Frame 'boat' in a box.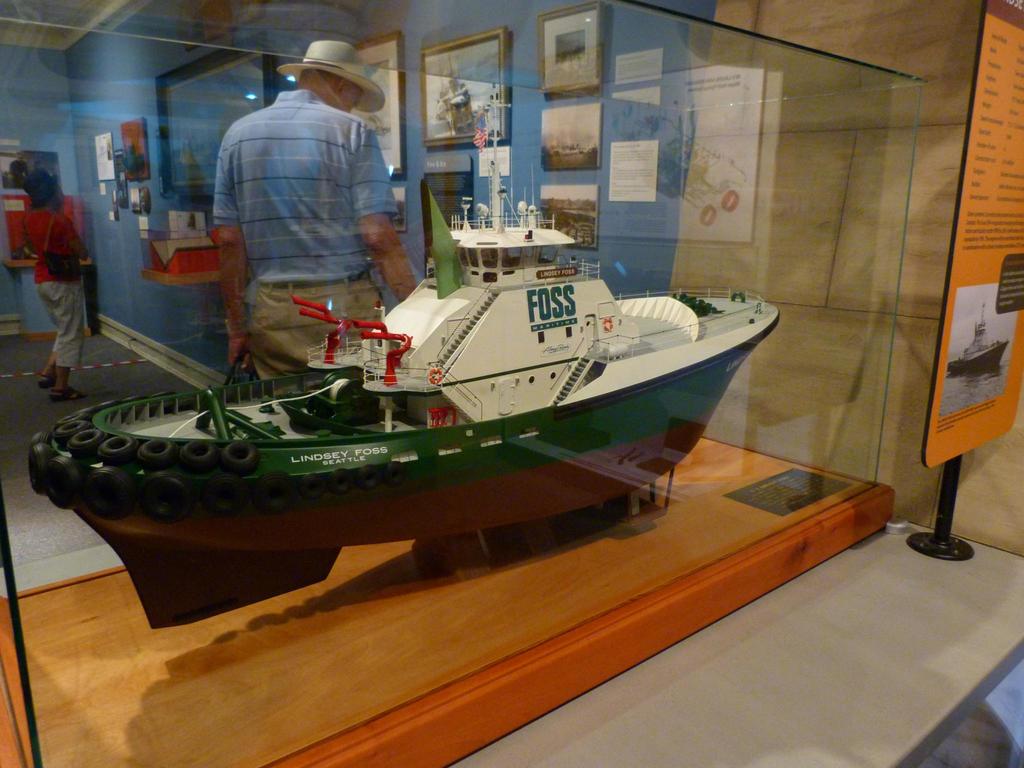
bbox(71, 205, 831, 525).
